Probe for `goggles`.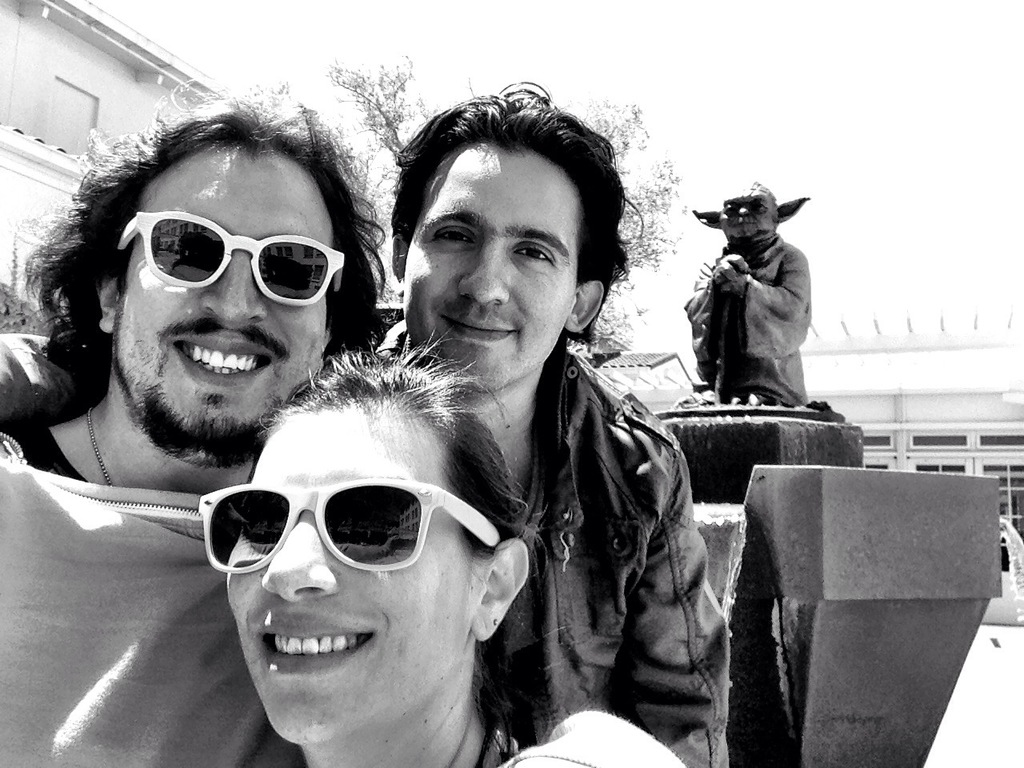
Probe result: x1=135 y1=473 x2=512 y2=592.
